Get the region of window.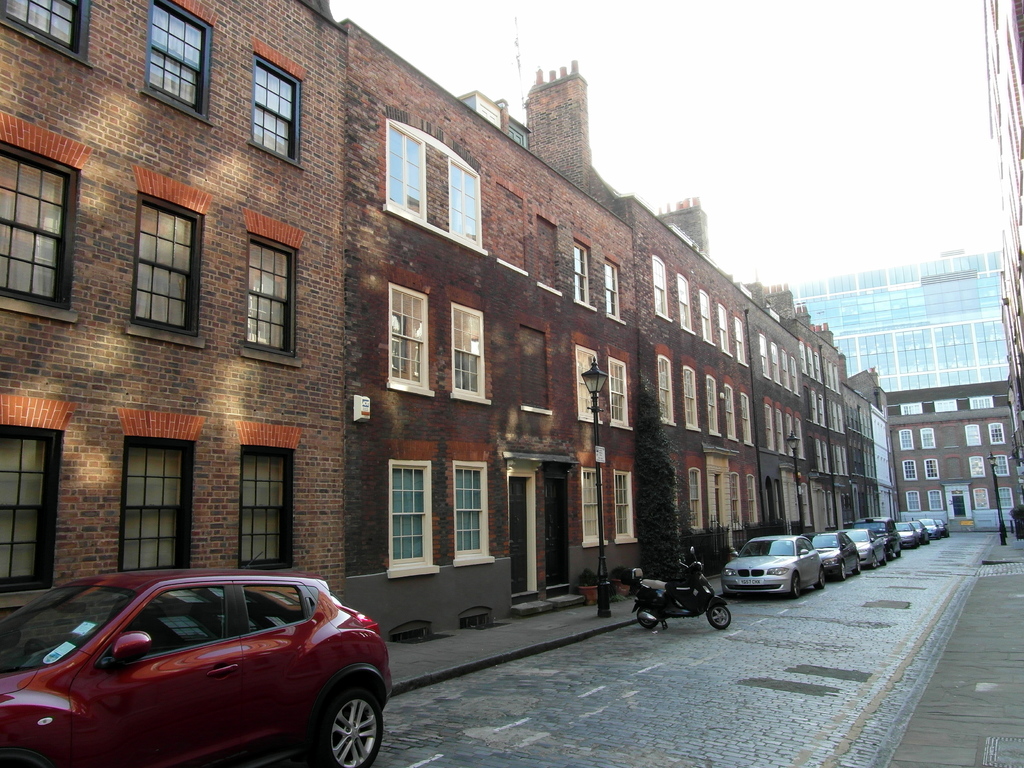
0:426:45:585.
